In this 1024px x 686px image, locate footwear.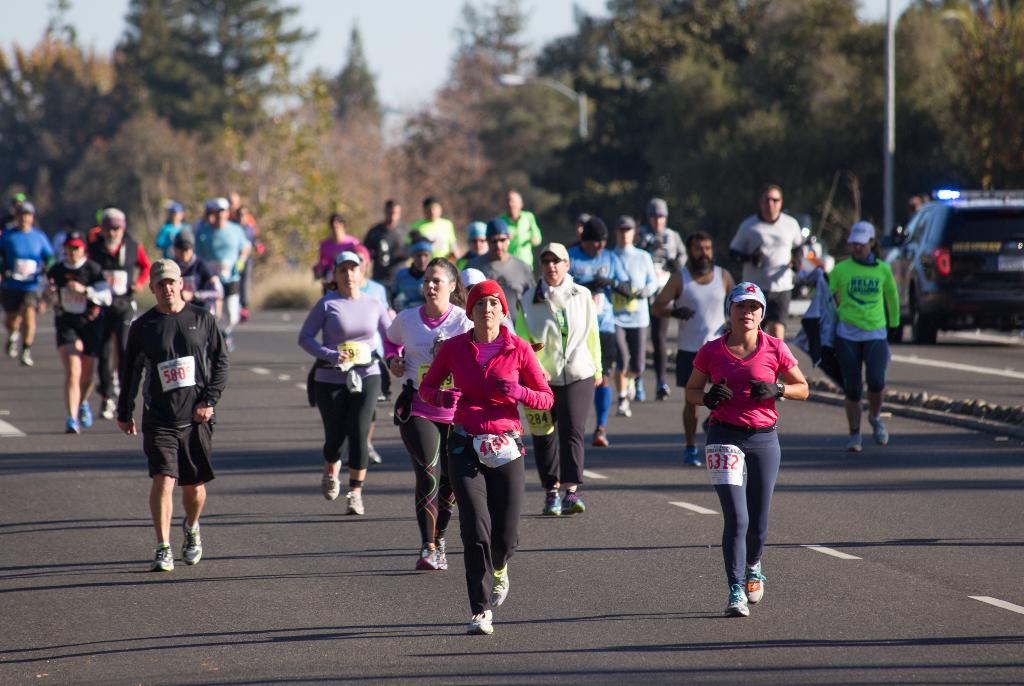
Bounding box: (x1=563, y1=492, x2=585, y2=516).
